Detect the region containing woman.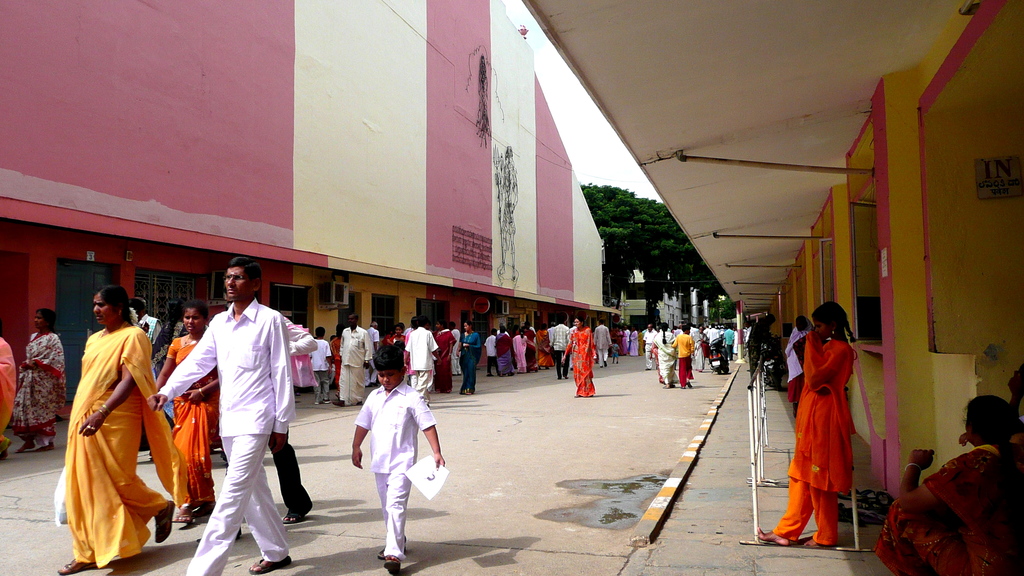
649/324/676/385.
